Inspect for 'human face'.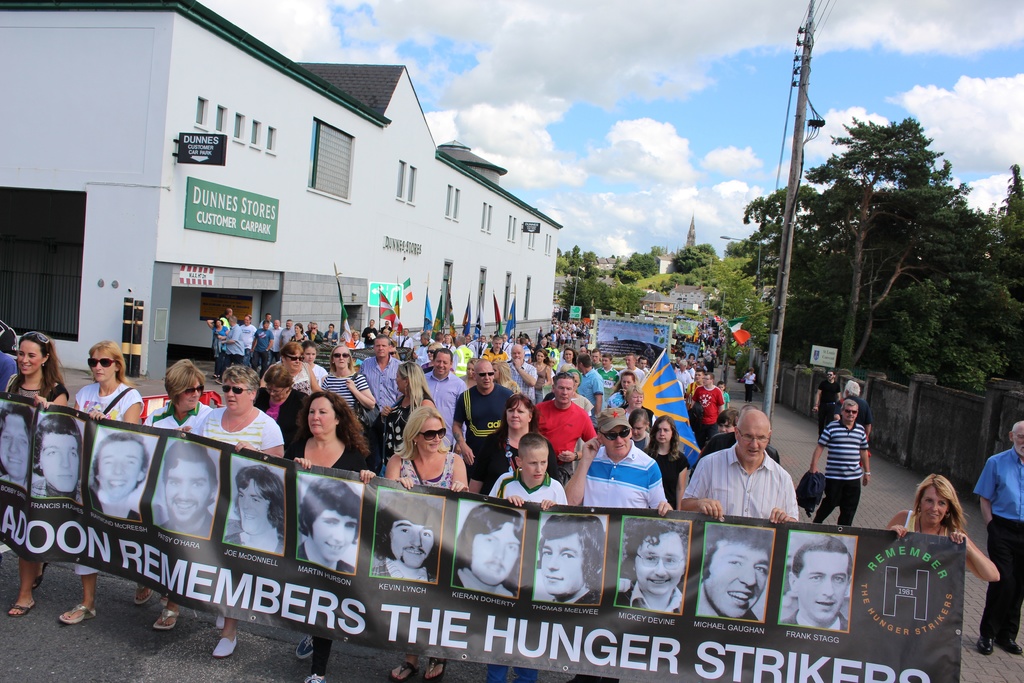
Inspection: l=178, t=379, r=200, b=411.
